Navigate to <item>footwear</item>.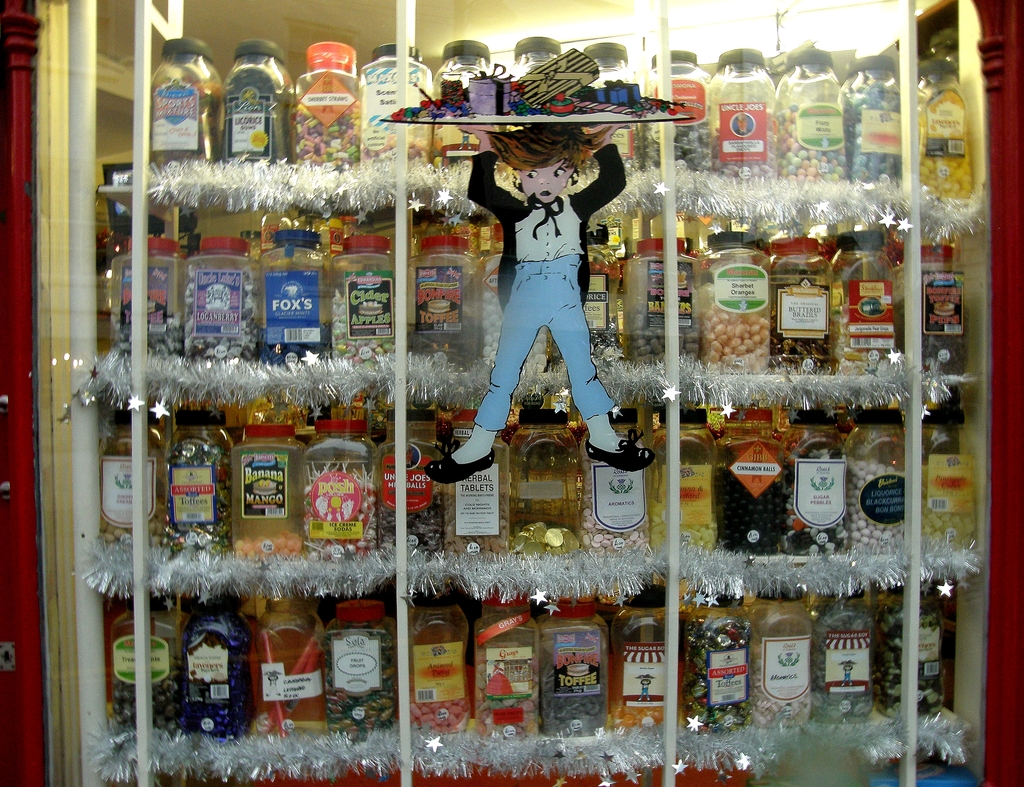
Navigation target: locate(428, 445, 495, 490).
